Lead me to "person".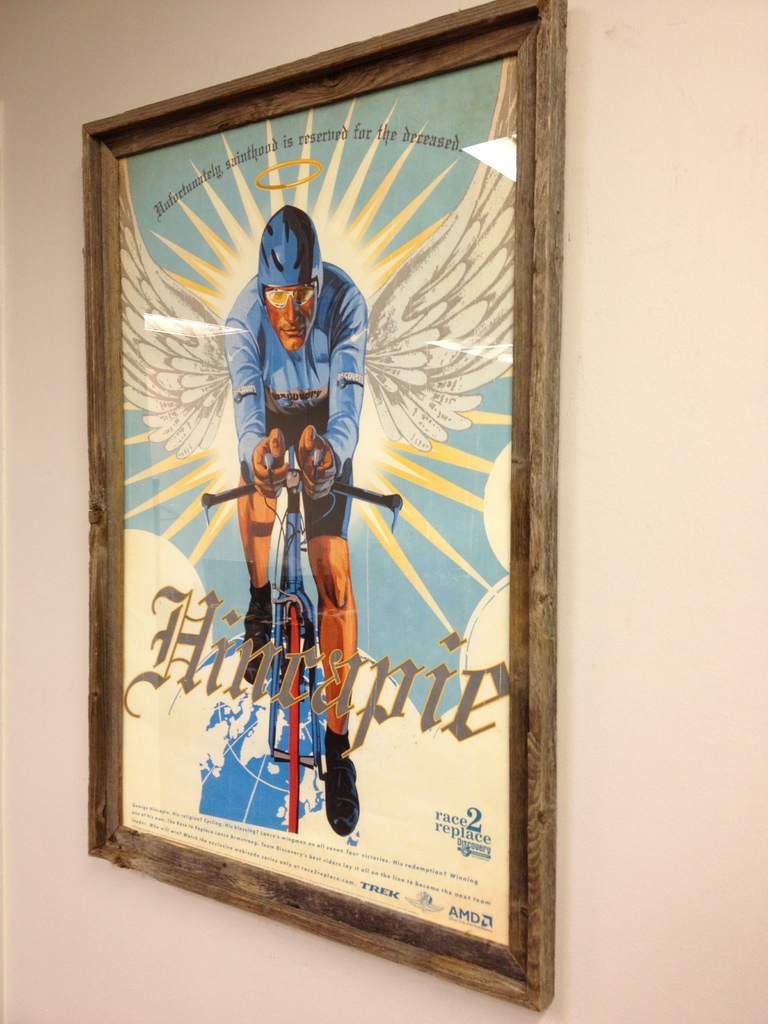
Lead to {"left": 181, "top": 171, "right": 379, "bottom": 792}.
